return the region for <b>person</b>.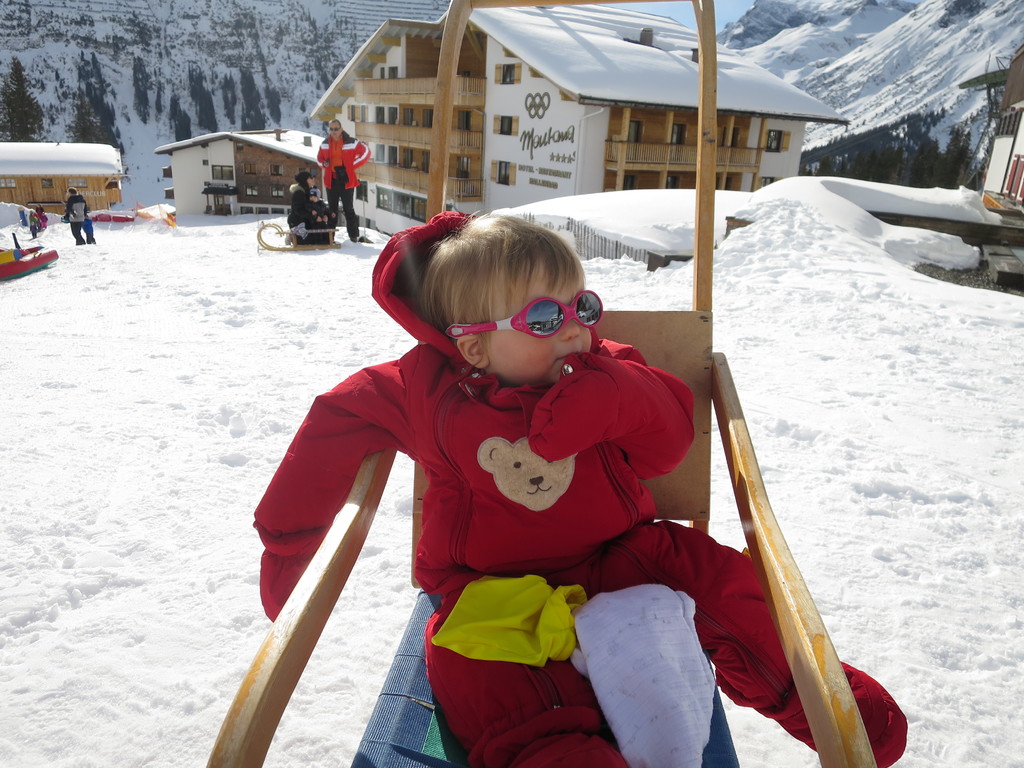
locate(309, 185, 339, 222).
